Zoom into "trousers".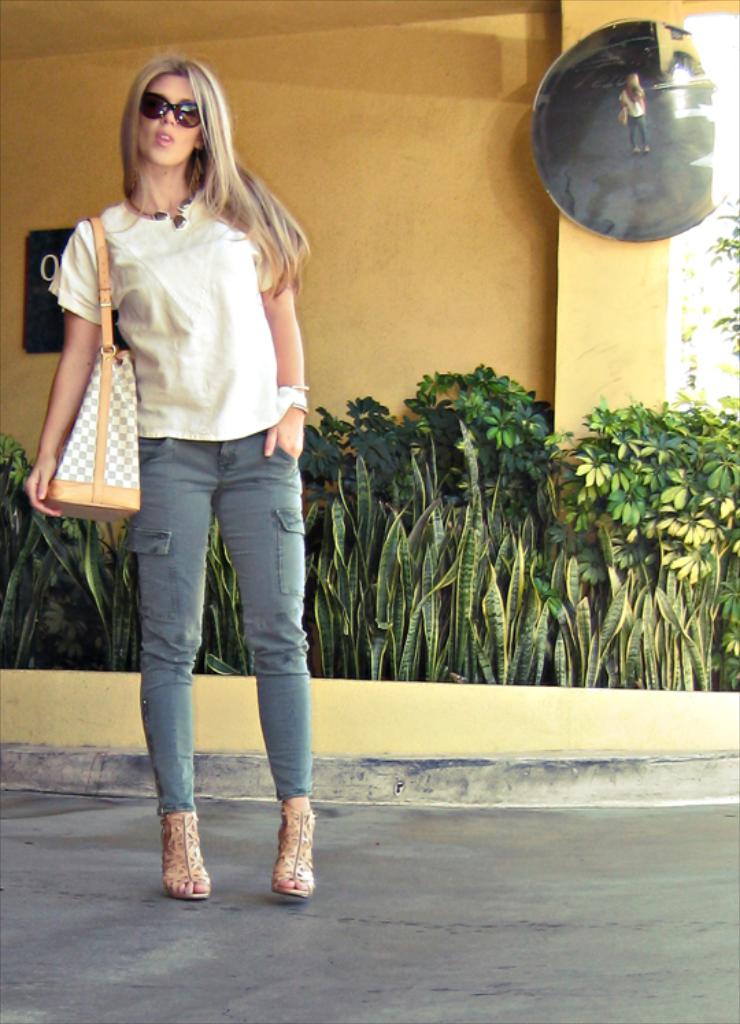
Zoom target: bbox(123, 430, 301, 812).
